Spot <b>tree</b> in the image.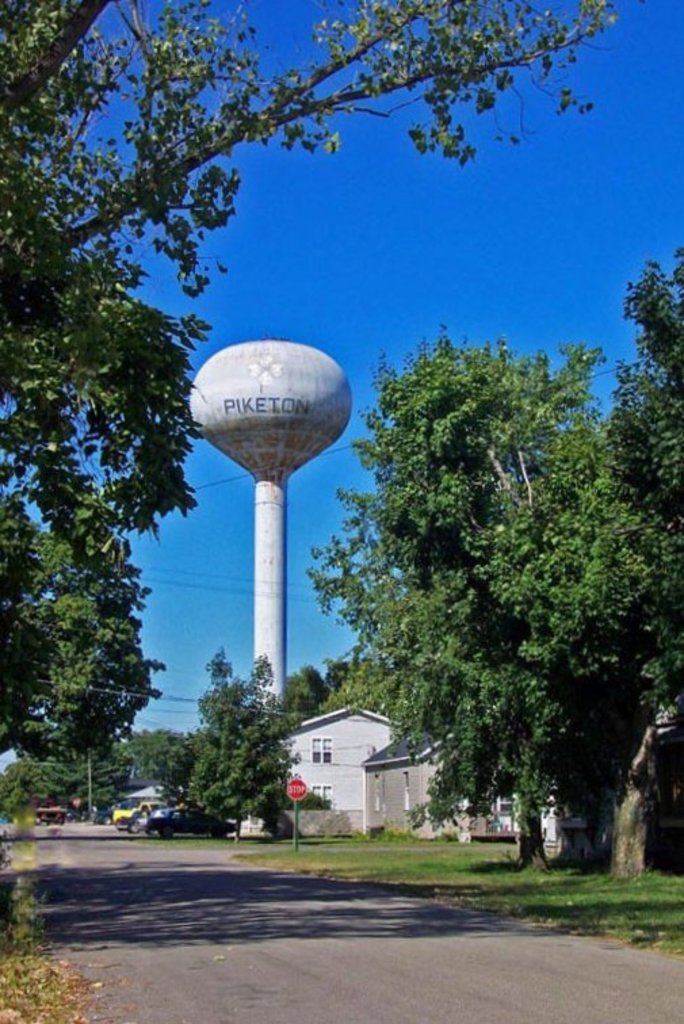
<b>tree</b> found at <region>0, 0, 628, 760</region>.
